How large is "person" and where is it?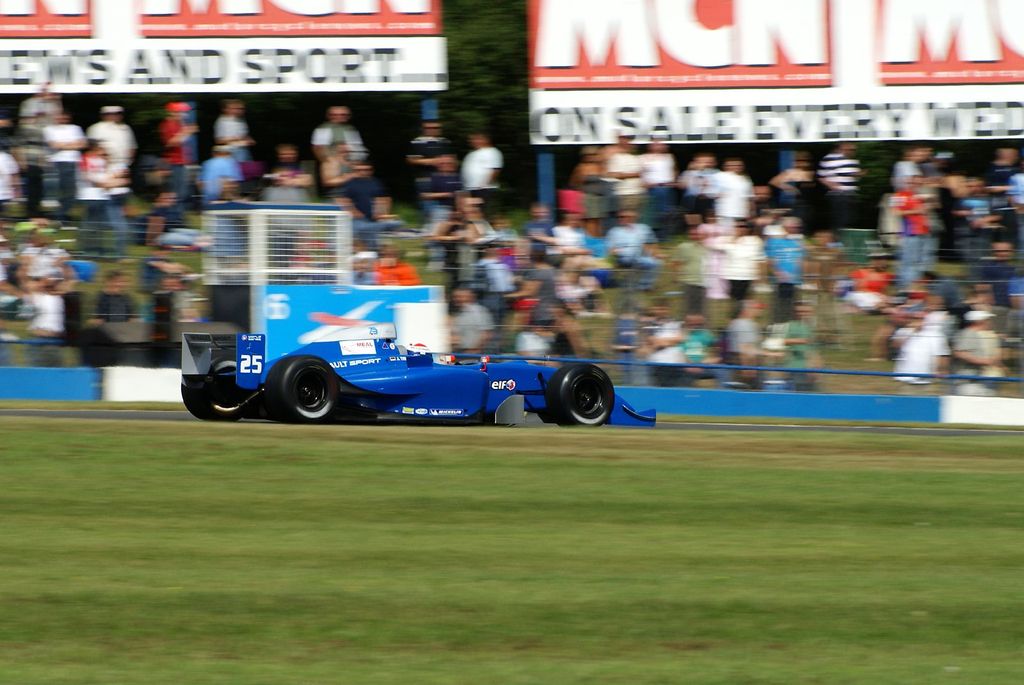
Bounding box: region(630, 133, 682, 221).
